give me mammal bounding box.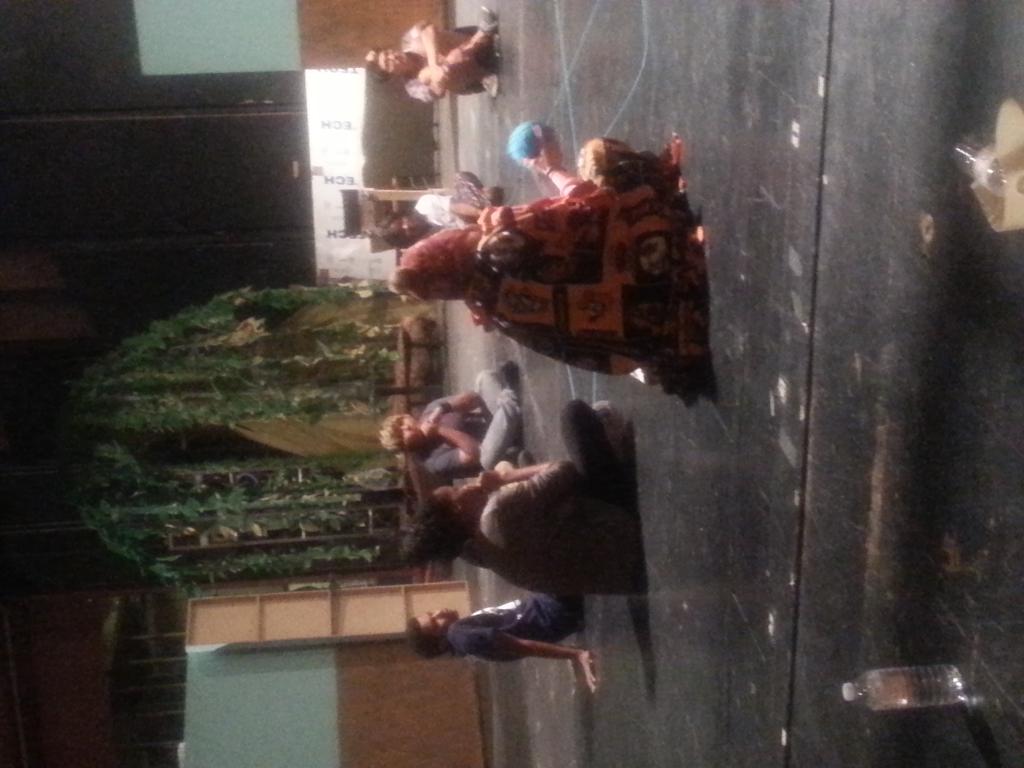
[388, 120, 714, 408].
